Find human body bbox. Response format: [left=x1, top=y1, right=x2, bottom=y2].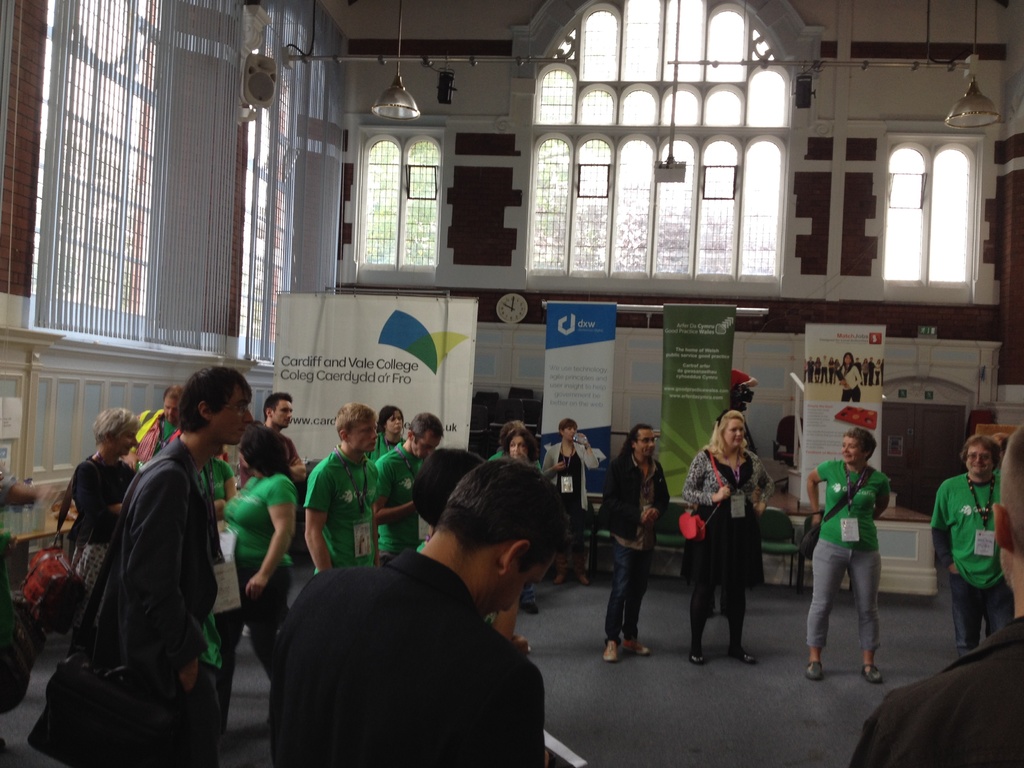
[left=115, top=408, right=173, bottom=474].
